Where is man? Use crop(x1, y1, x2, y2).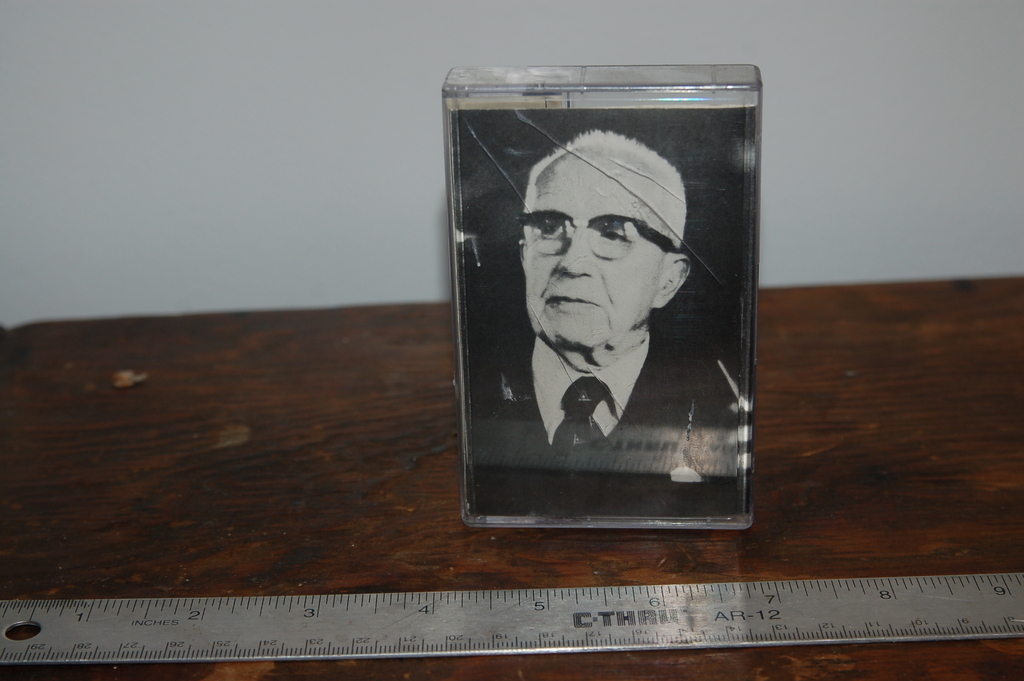
crop(468, 131, 738, 477).
